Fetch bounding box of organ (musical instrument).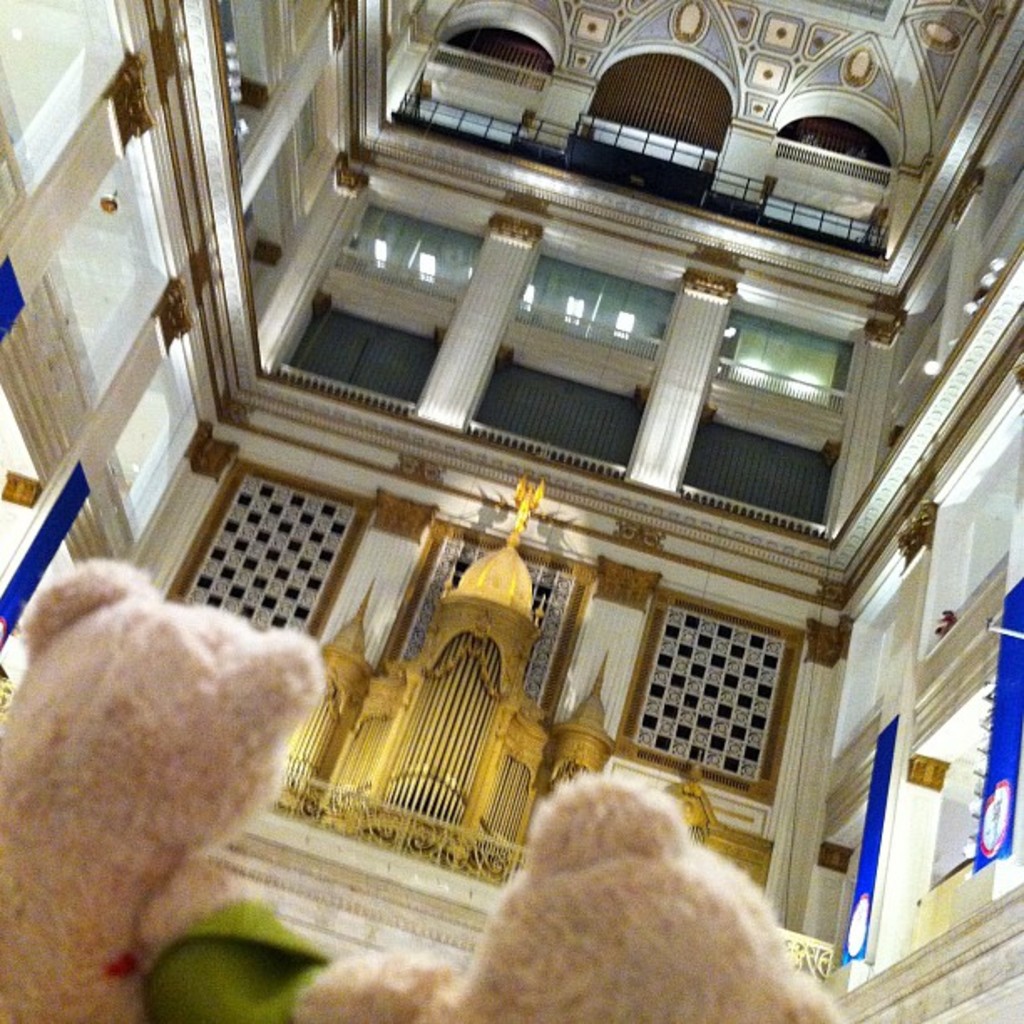
Bbox: (x1=333, y1=591, x2=636, y2=838).
